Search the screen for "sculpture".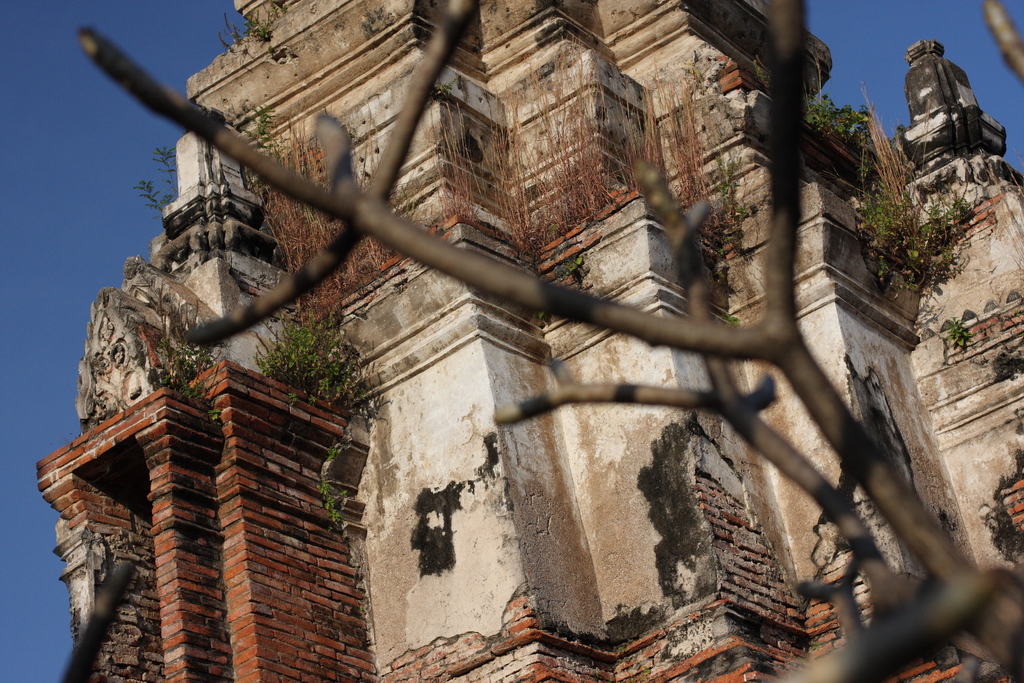
Found at <bbox>72, 283, 193, 436</bbox>.
